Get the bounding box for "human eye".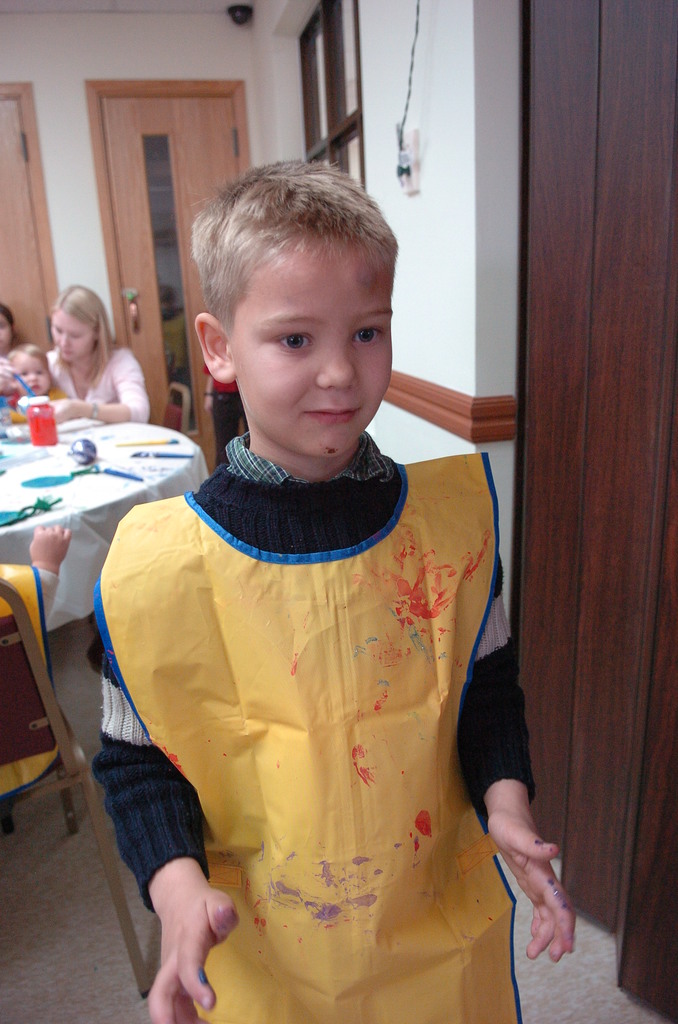
select_region(33, 368, 45, 377).
